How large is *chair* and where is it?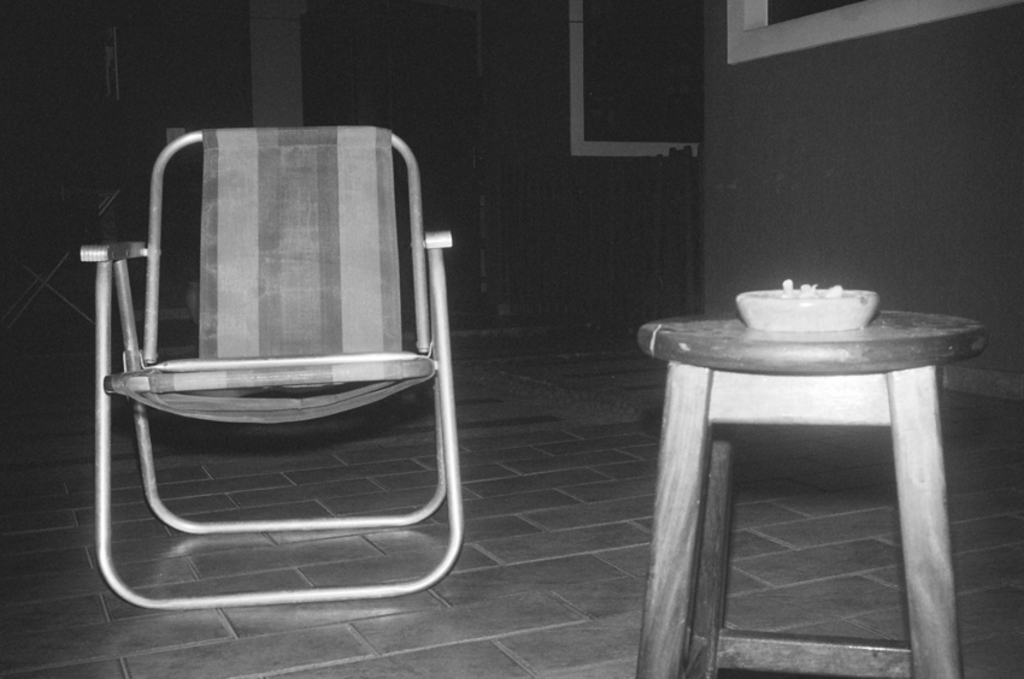
Bounding box: (72,123,454,607).
